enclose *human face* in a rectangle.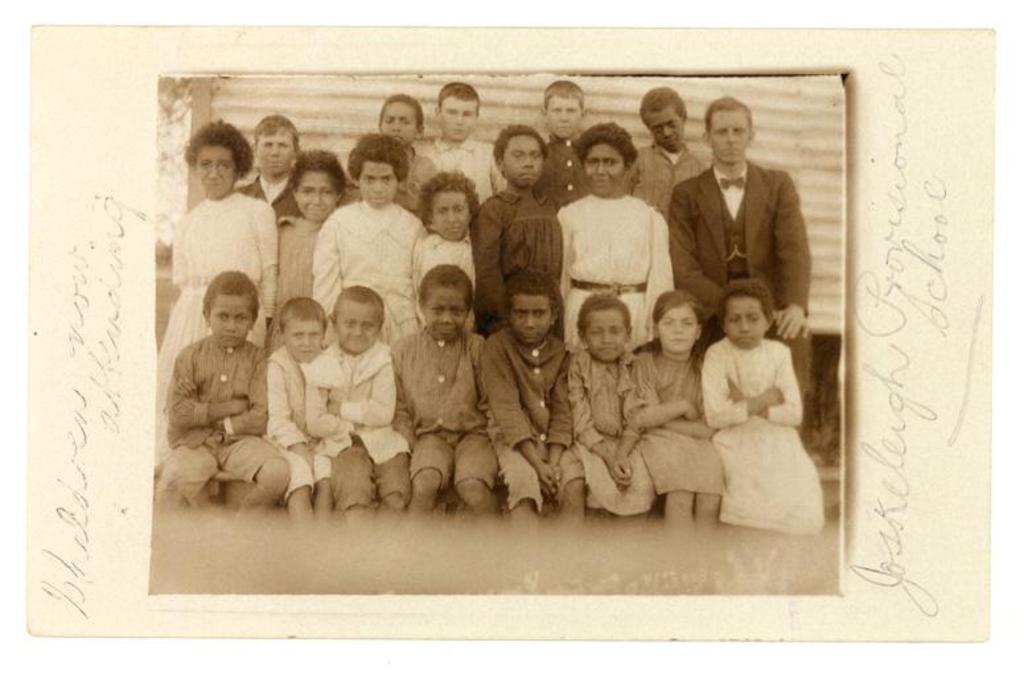
pyautogui.locateOnScreen(646, 107, 683, 151).
